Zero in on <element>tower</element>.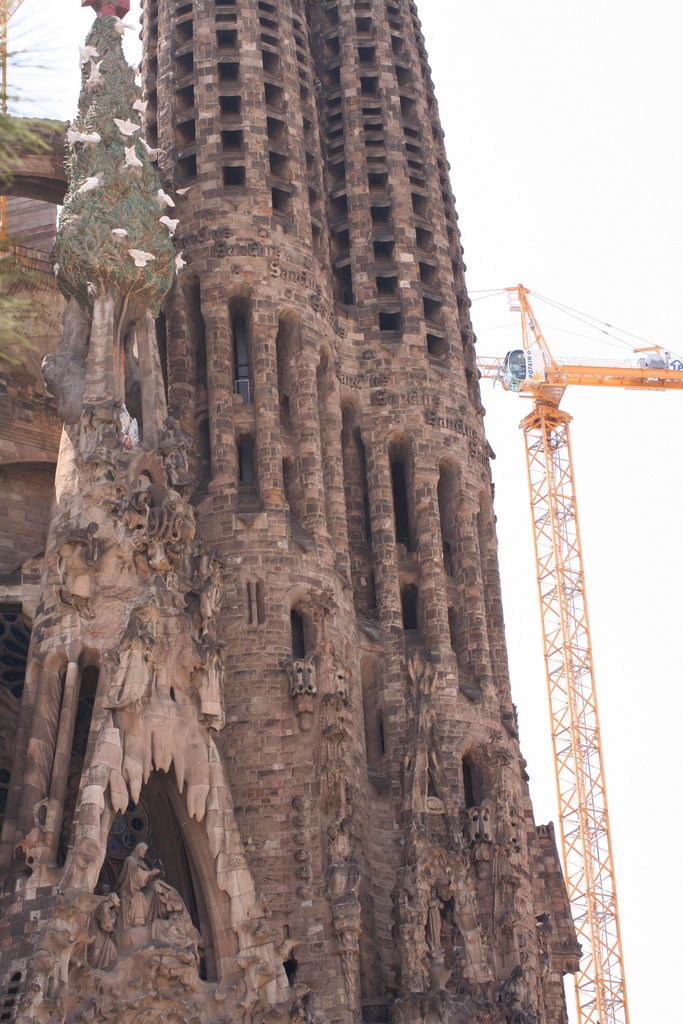
Zeroed in: 22 23 639 972.
